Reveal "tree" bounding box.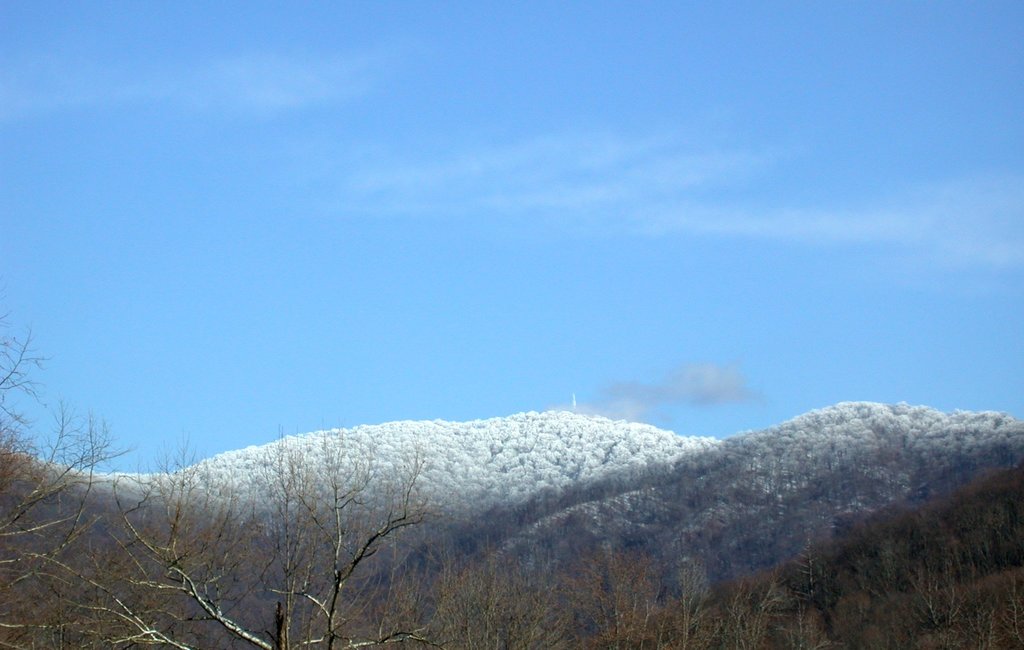
Revealed: [x1=61, y1=421, x2=451, y2=649].
